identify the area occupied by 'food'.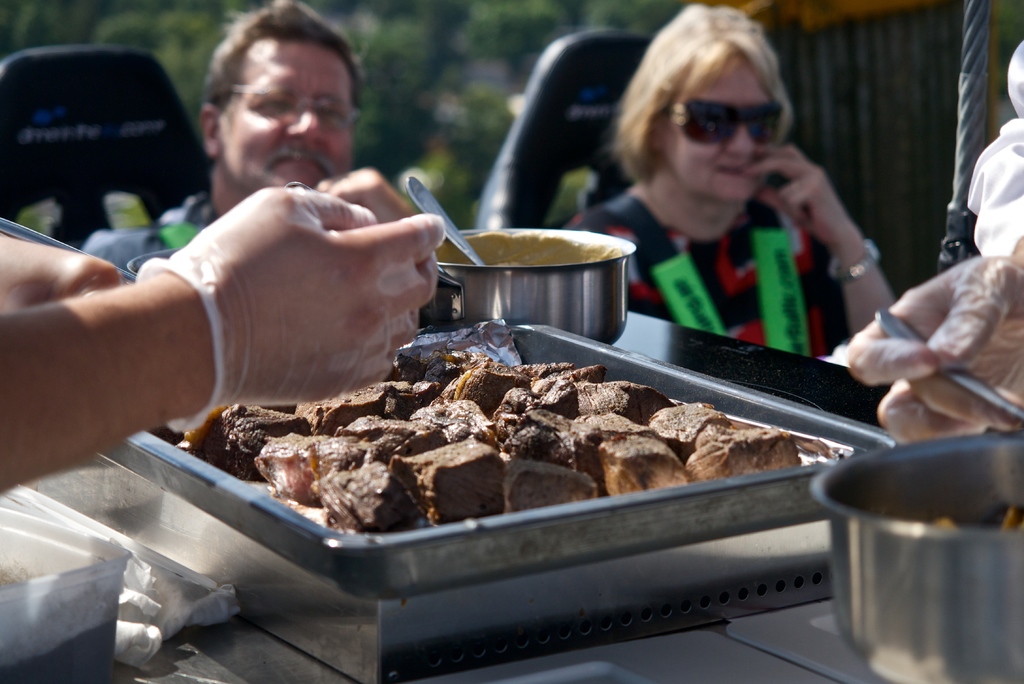
Area: 981, 504, 1023, 533.
